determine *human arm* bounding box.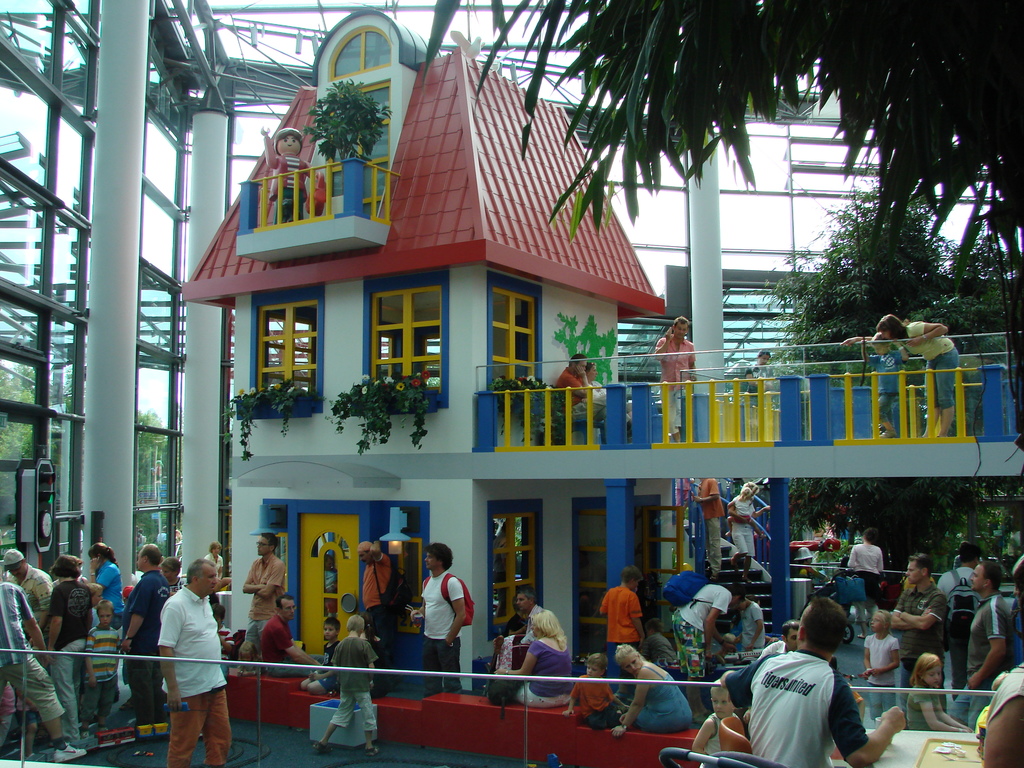
Determined: crop(723, 500, 733, 511).
